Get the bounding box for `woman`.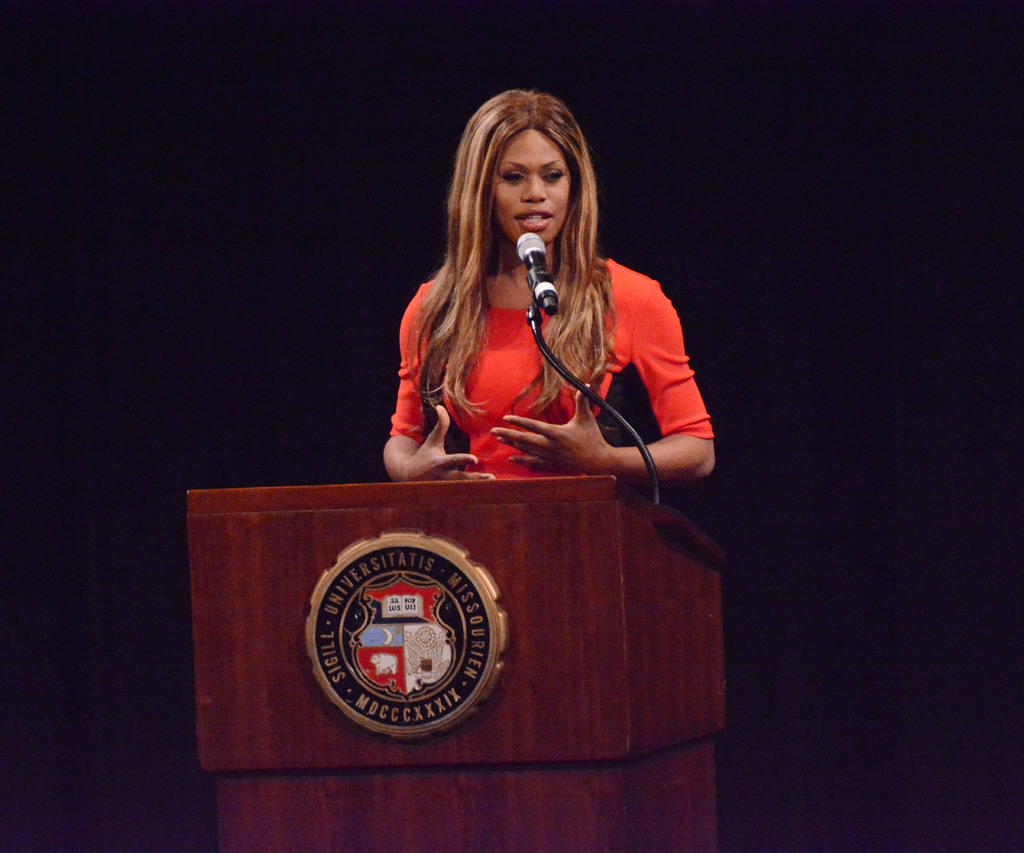
locate(369, 87, 718, 538).
